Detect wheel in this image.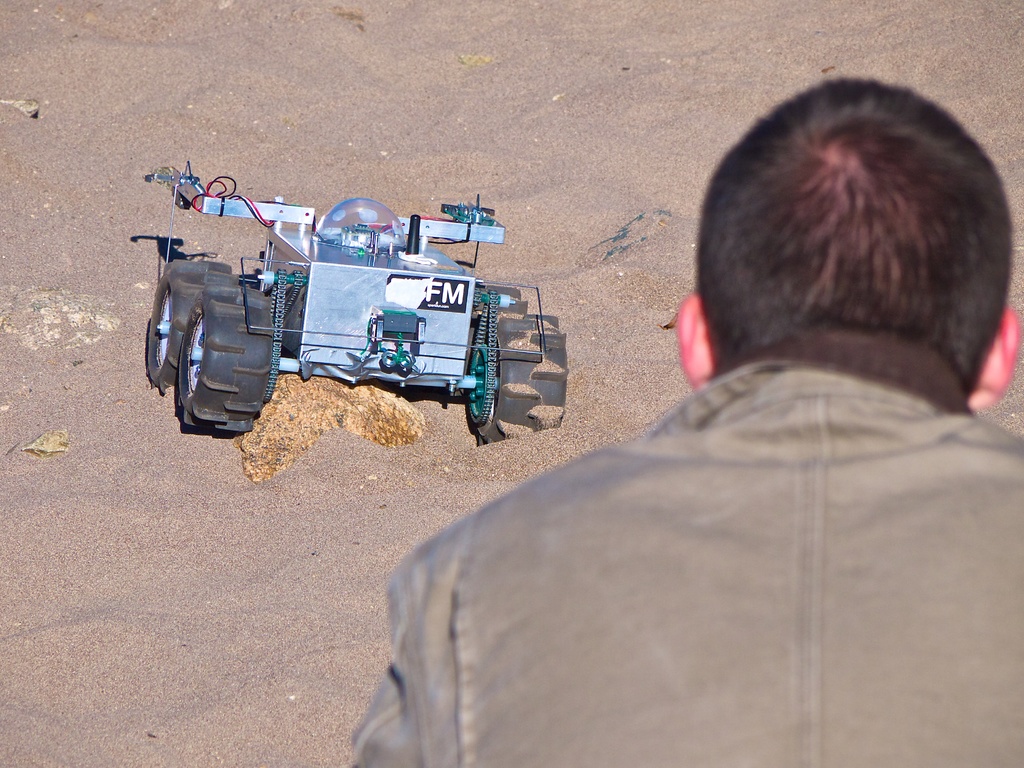
Detection: region(458, 303, 561, 435).
